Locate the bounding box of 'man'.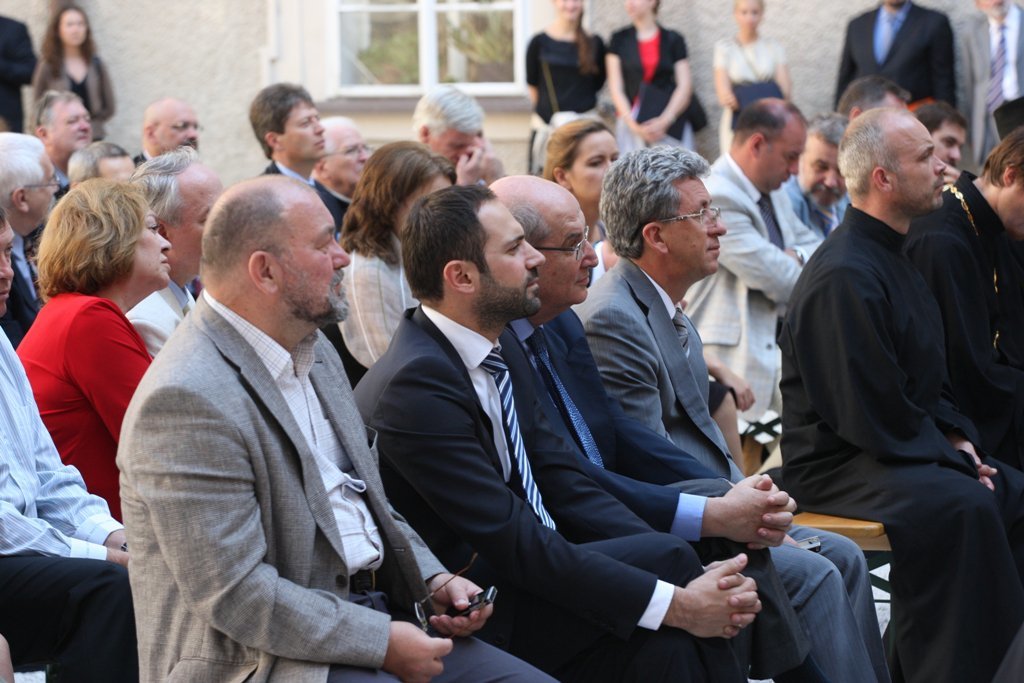
Bounding box: [left=489, top=175, right=828, bottom=682].
